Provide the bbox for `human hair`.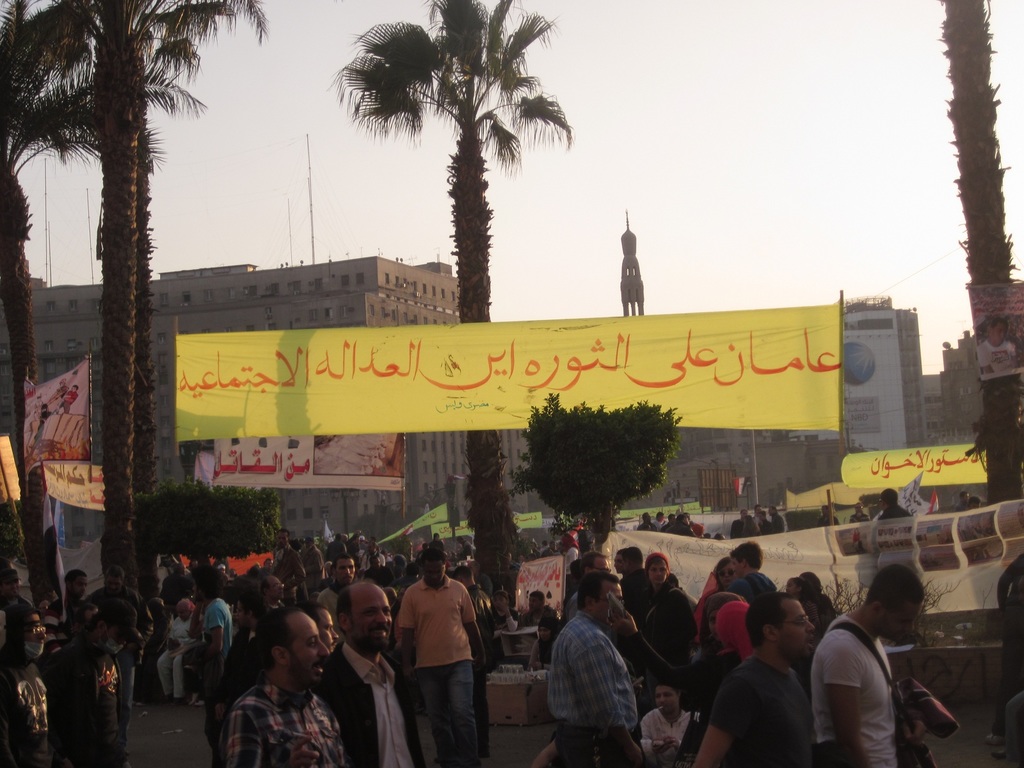
[747, 591, 816, 659].
